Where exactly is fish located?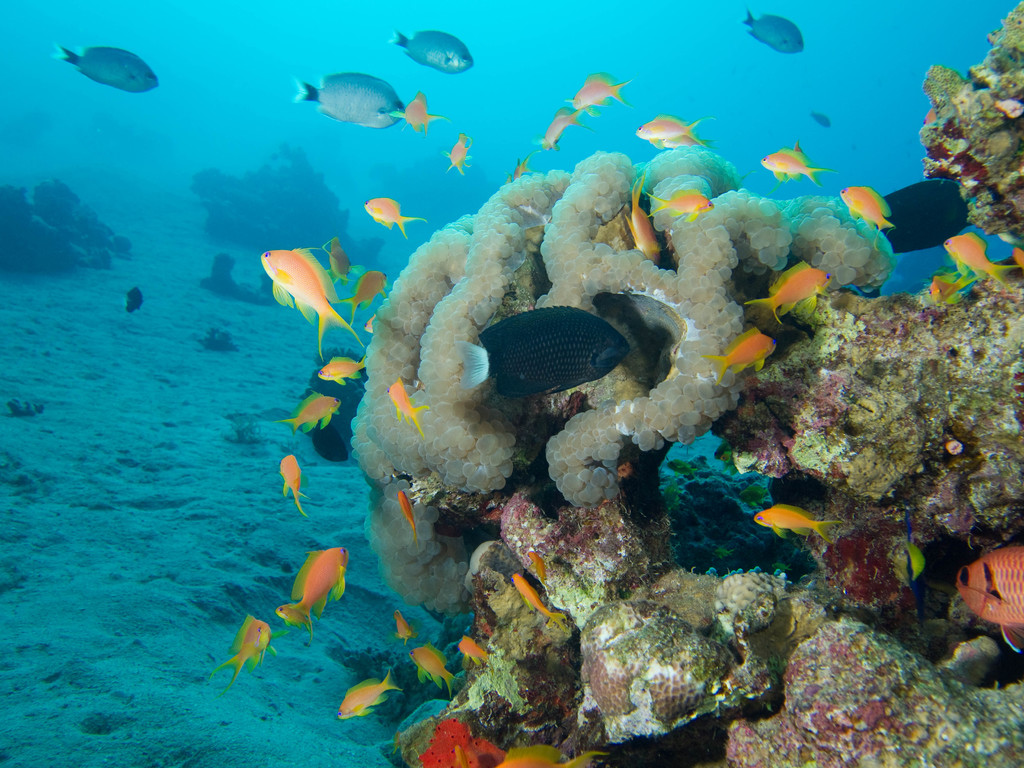
Its bounding box is box(122, 280, 149, 312).
